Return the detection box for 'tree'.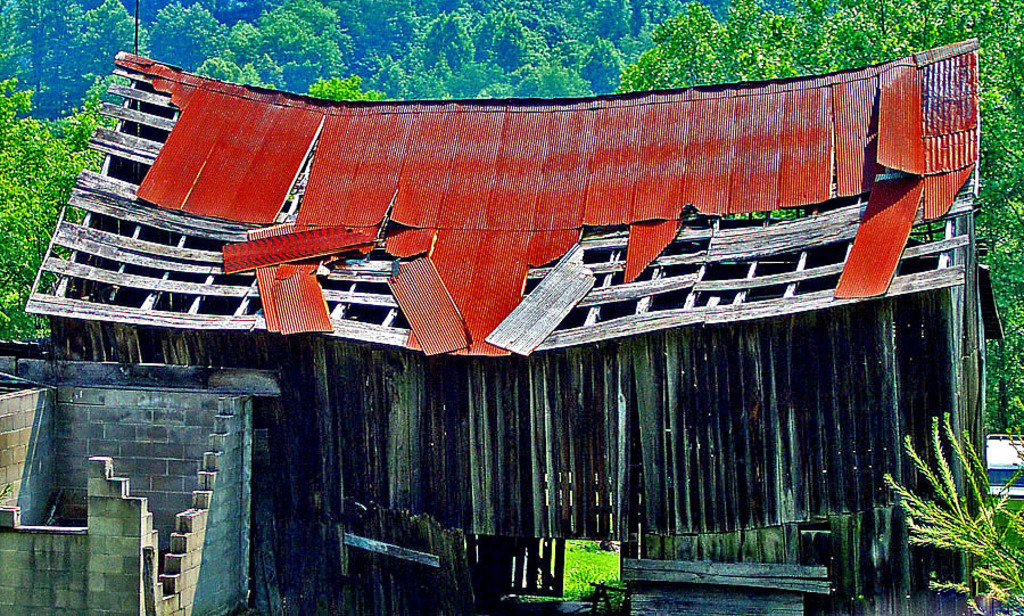
BBox(589, 0, 631, 42).
